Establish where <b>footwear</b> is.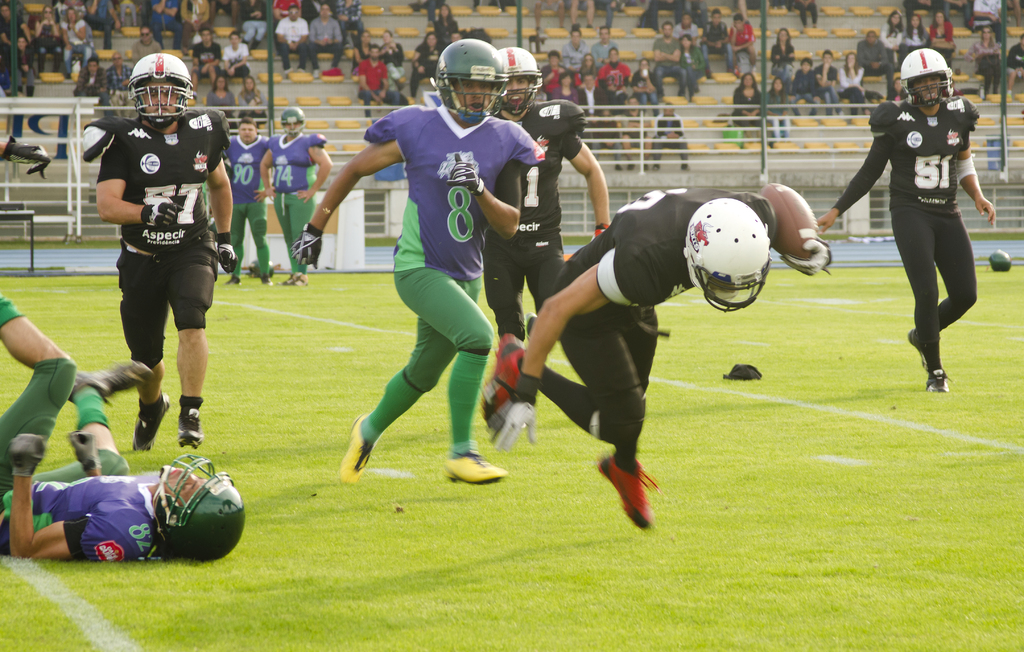
Established at (476,336,525,425).
